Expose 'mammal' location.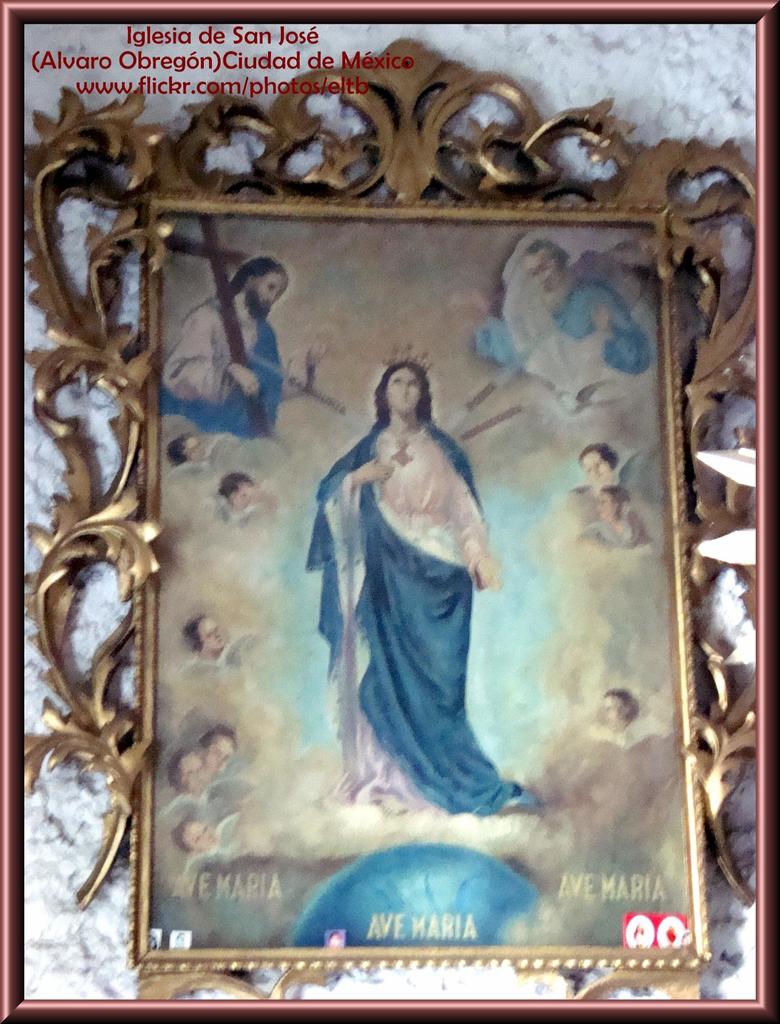
Exposed at x1=461, y1=222, x2=652, y2=406.
